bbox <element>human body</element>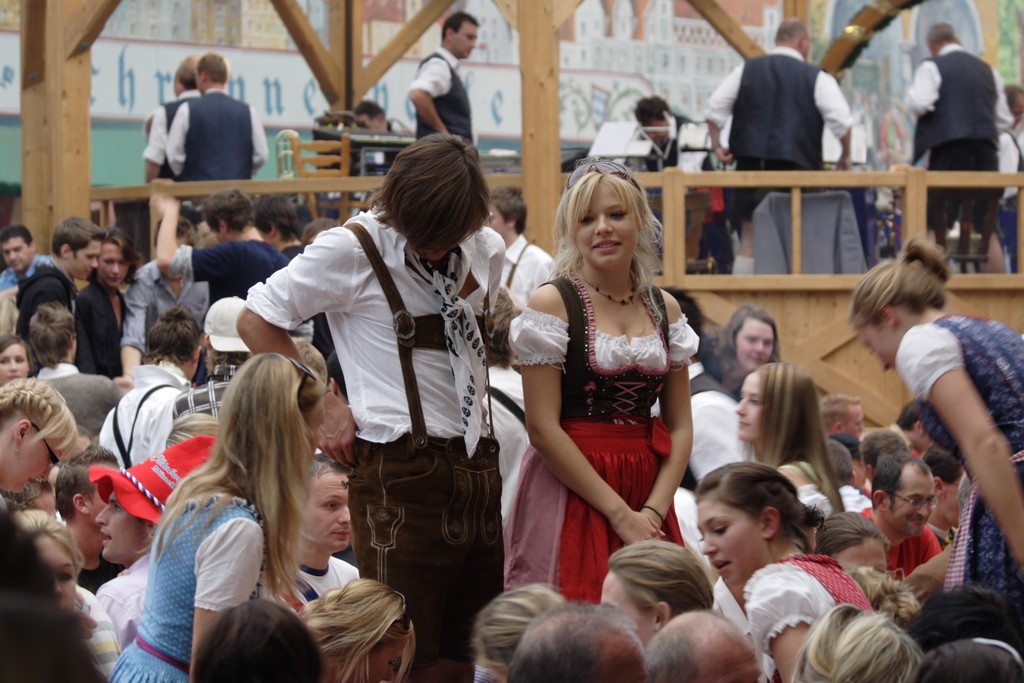
<box>148,190,286,307</box>
